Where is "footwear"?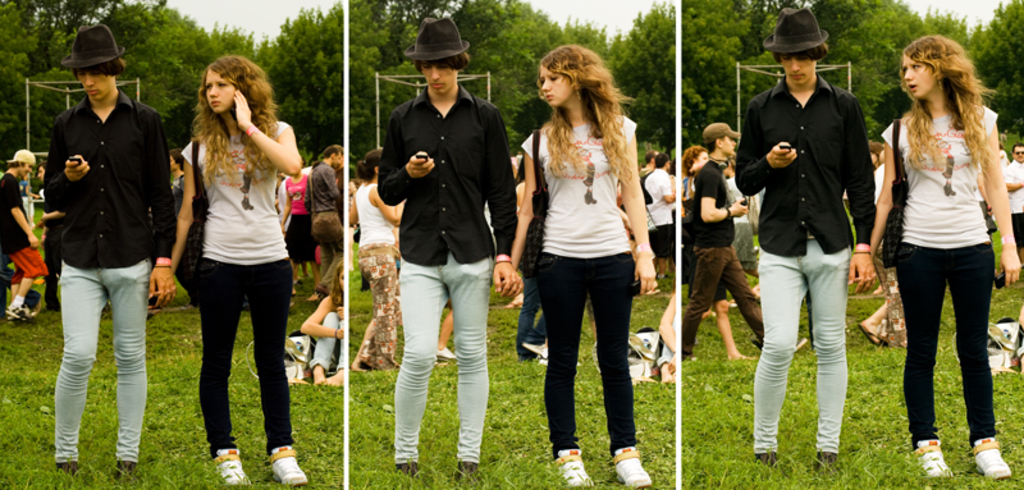
<bbox>914, 434, 951, 480</bbox>.
